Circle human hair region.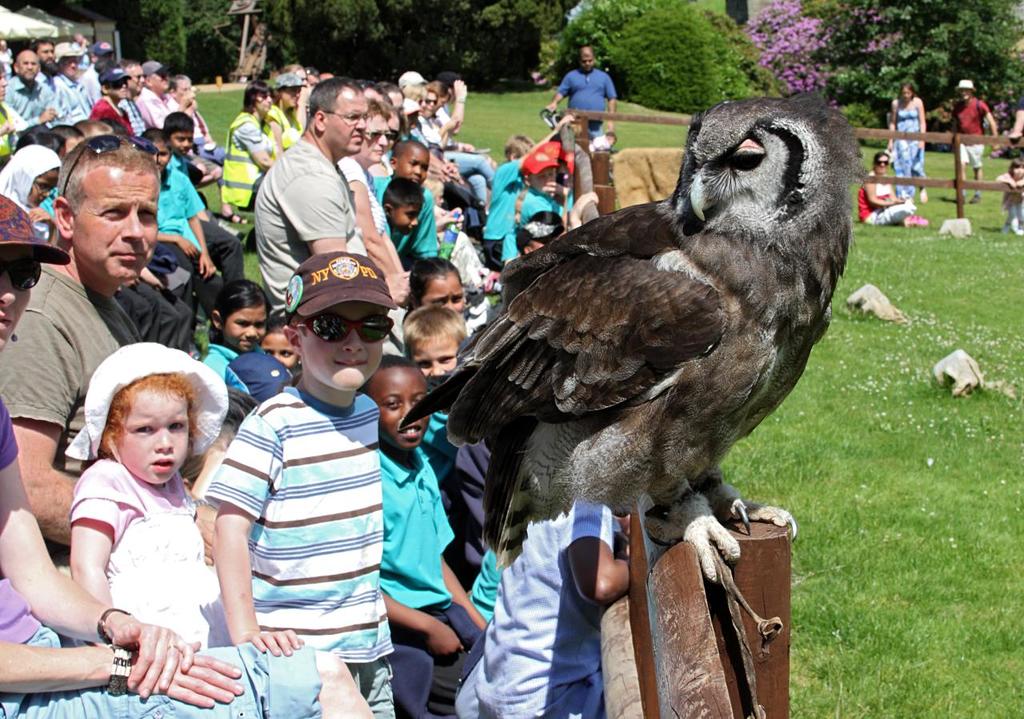
Region: {"left": 578, "top": 48, "right": 597, "bottom": 61}.
